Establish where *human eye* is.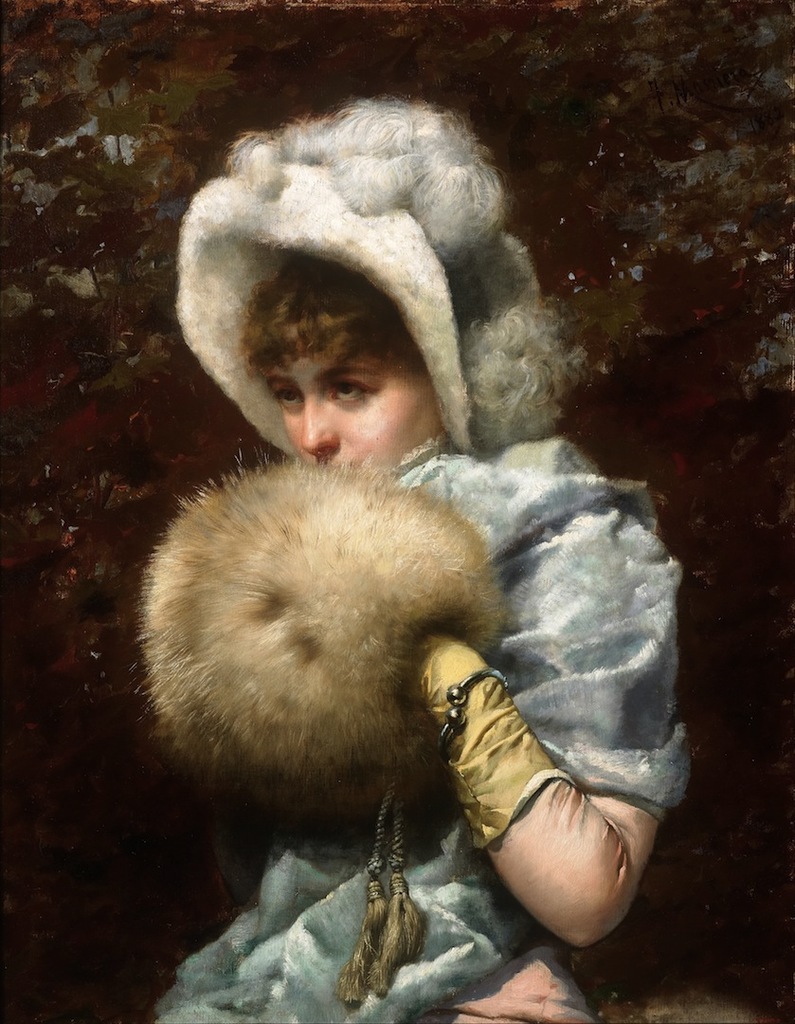
Established at box(269, 378, 310, 414).
